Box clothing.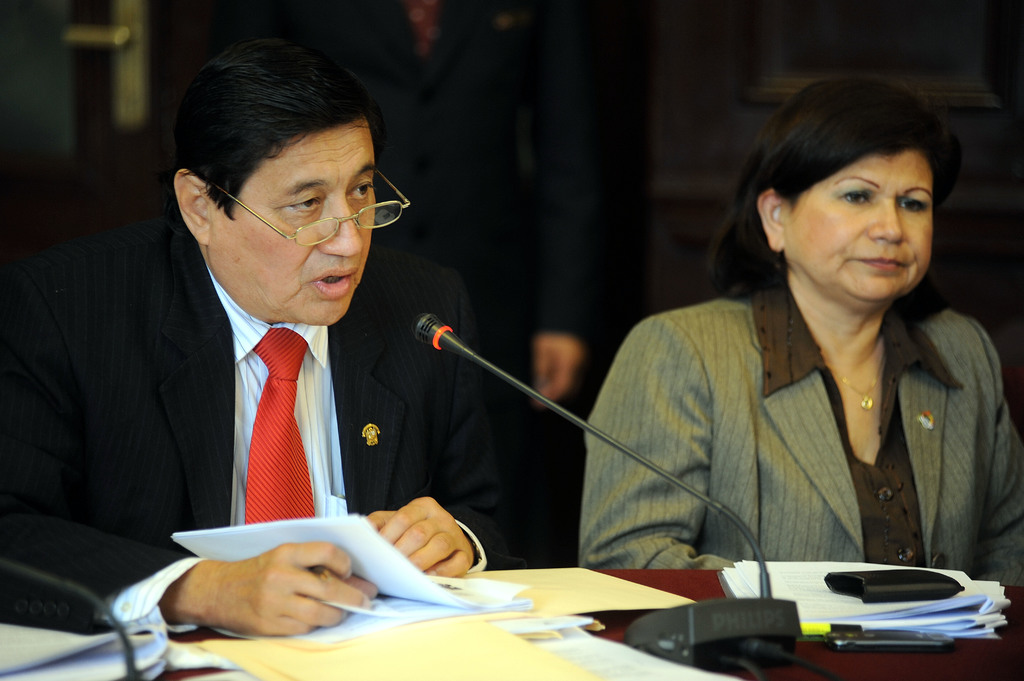
593:253:1014:607.
